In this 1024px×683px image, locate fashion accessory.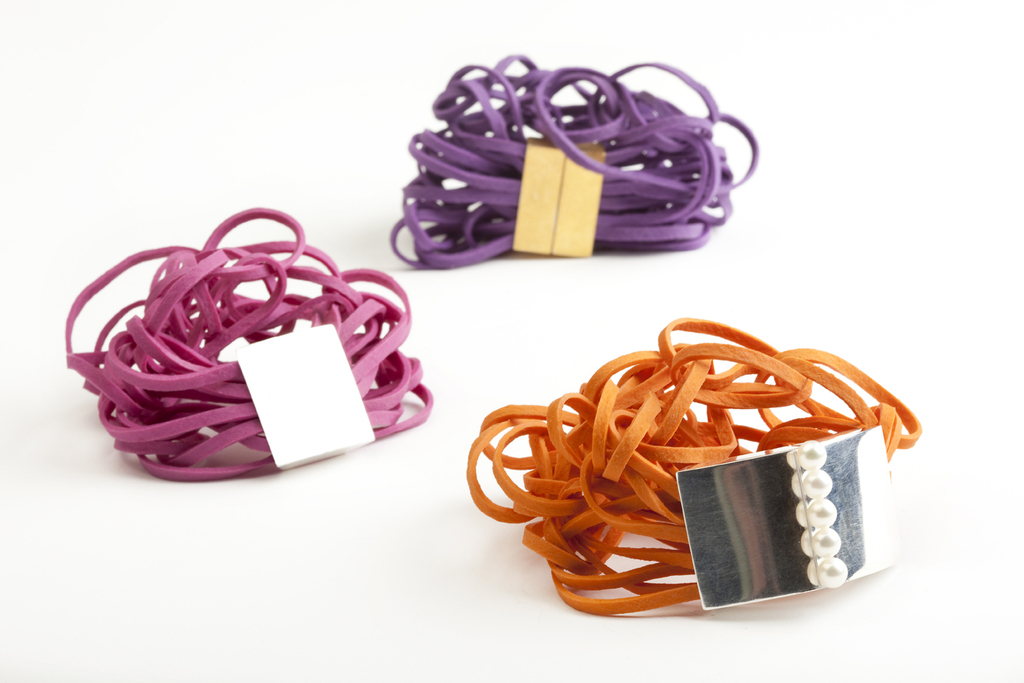
Bounding box: <box>62,209,434,486</box>.
